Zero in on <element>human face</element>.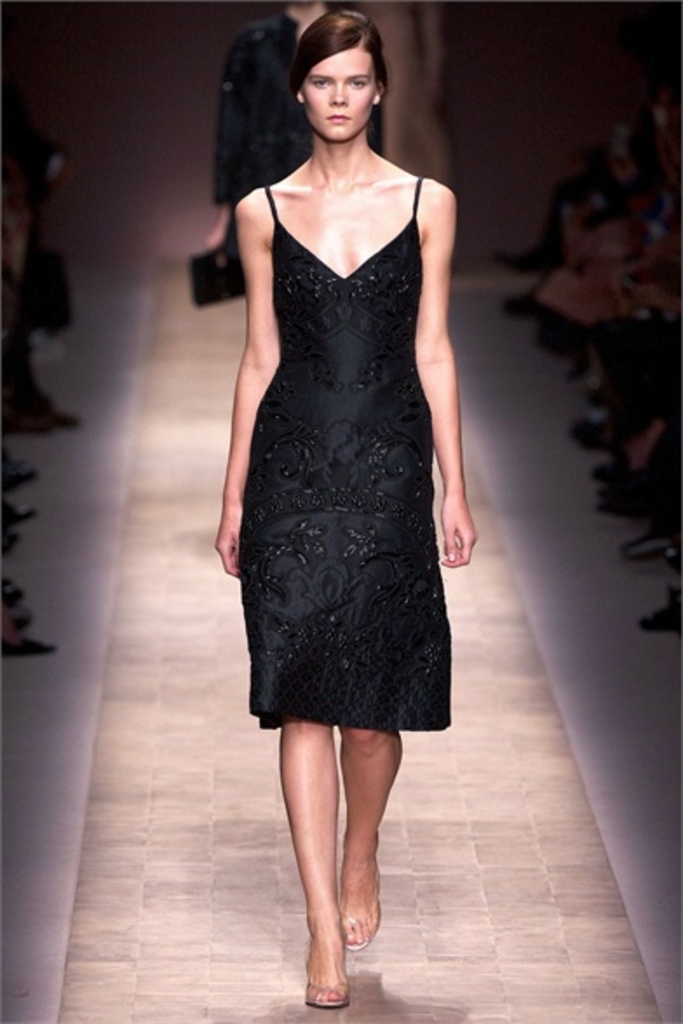
Zeroed in: box(301, 52, 375, 136).
